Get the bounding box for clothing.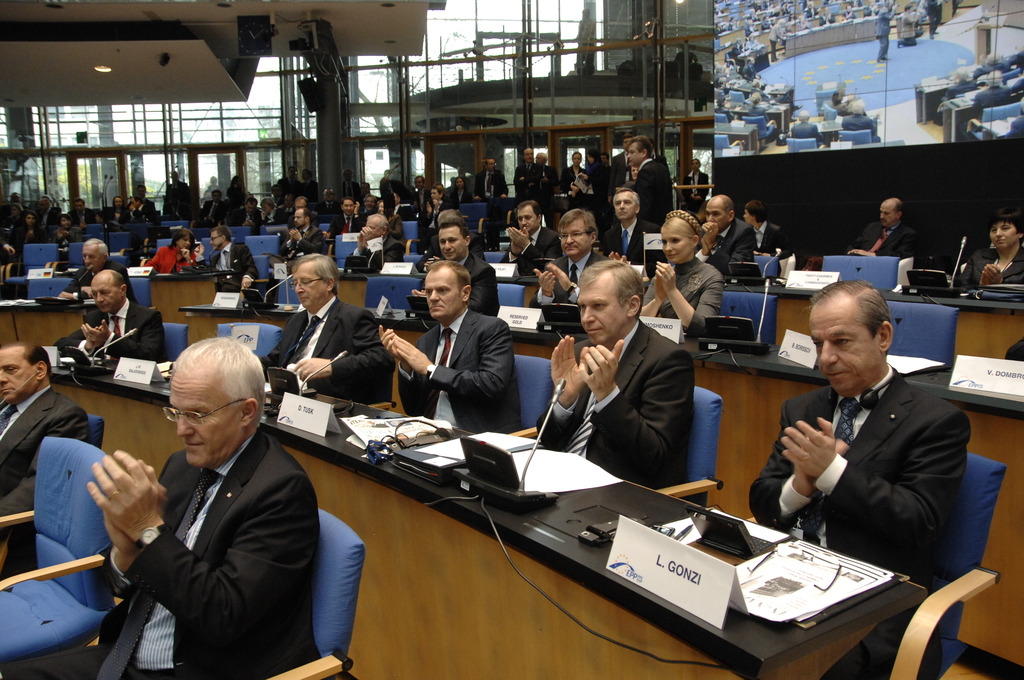
detection(745, 365, 961, 679).
